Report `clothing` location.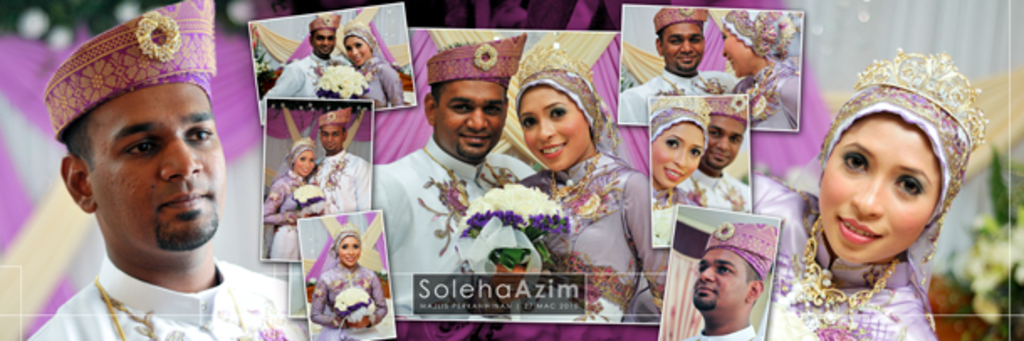
Report: <bbox>779, 91, 997, 319</bbox>.
